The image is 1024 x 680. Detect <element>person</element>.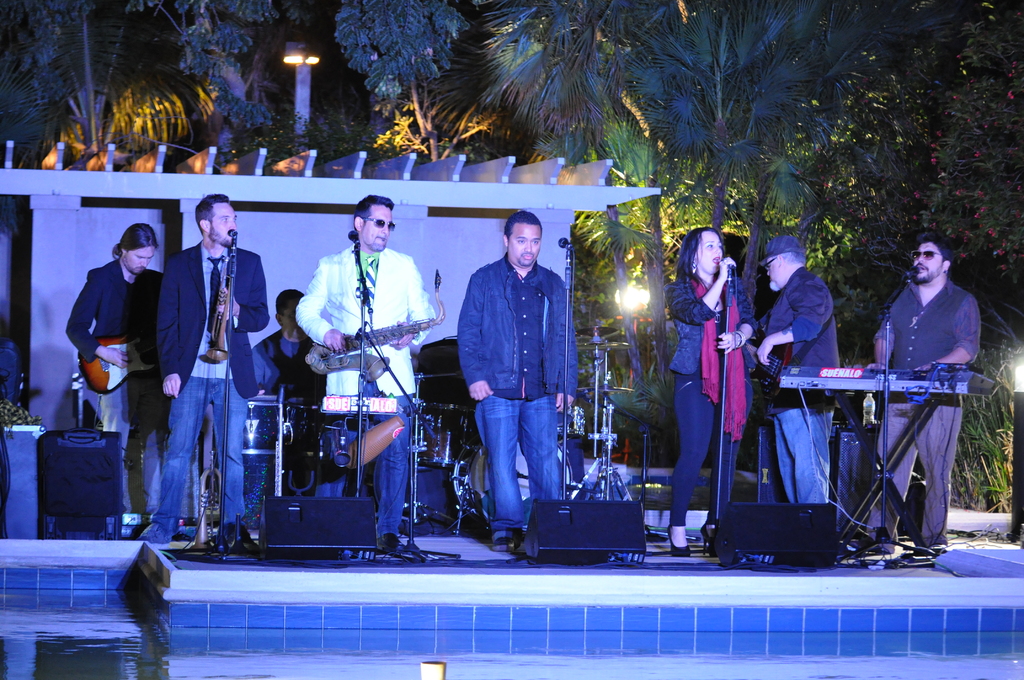
Detection: <bbox>61, 218, 168, 529</bbox>.
